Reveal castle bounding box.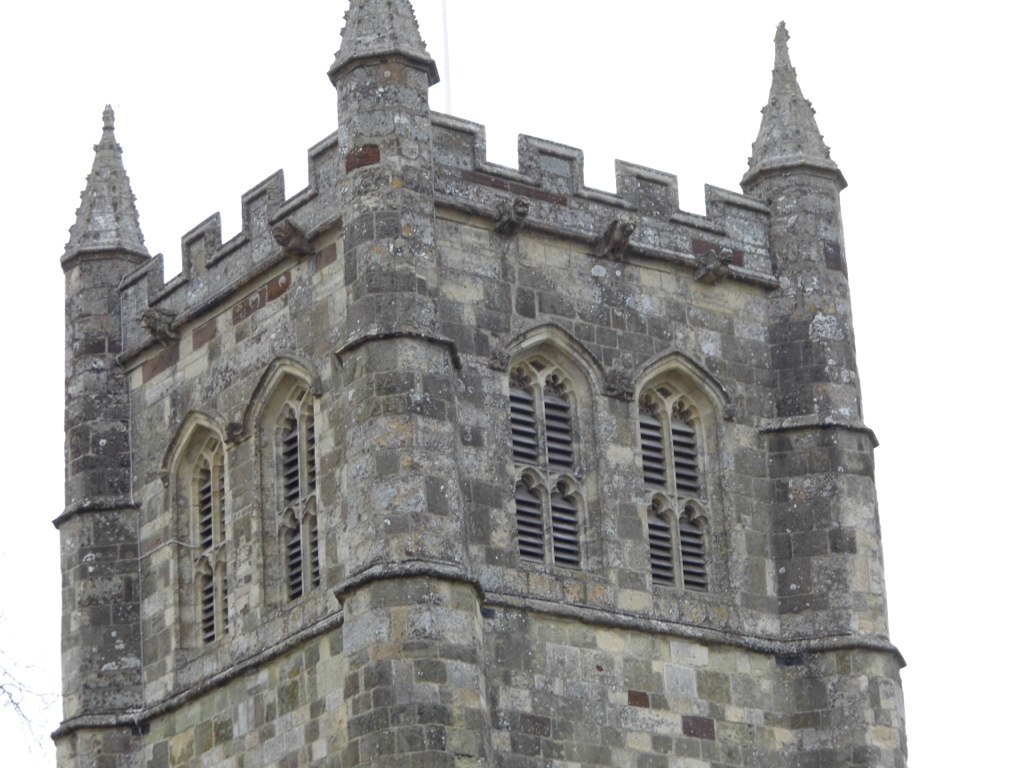
Revealed: select_region(54, 0, 910, 767).
